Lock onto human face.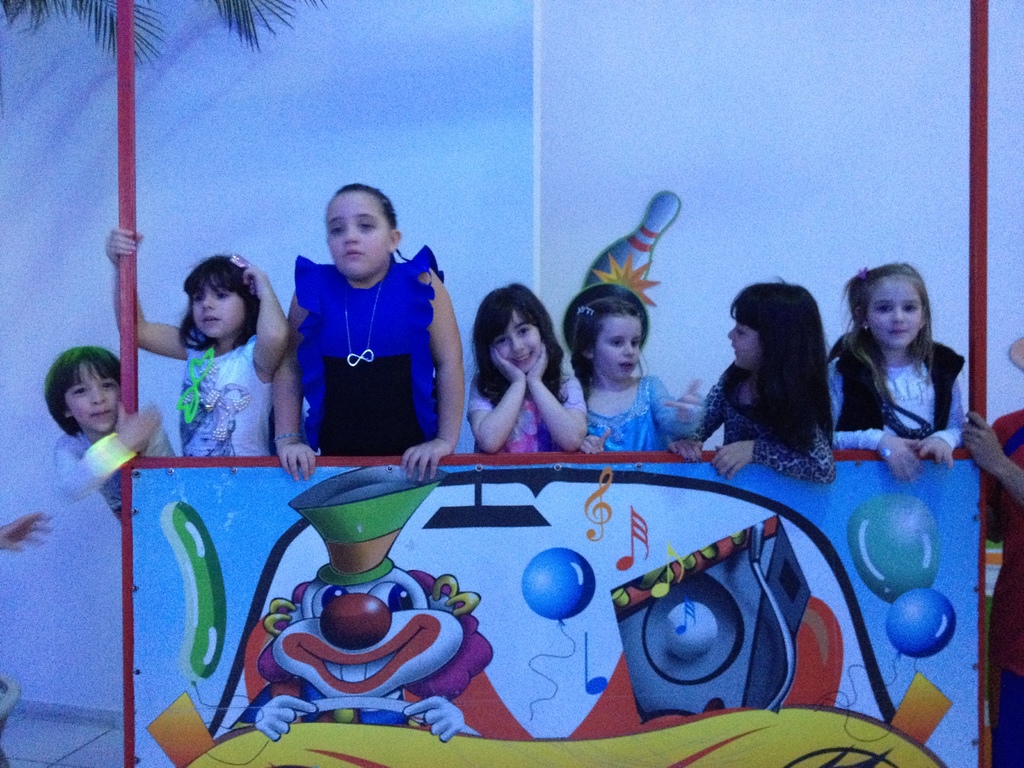
Locked: x1=326 y1=189 x2=389 y2=278.
